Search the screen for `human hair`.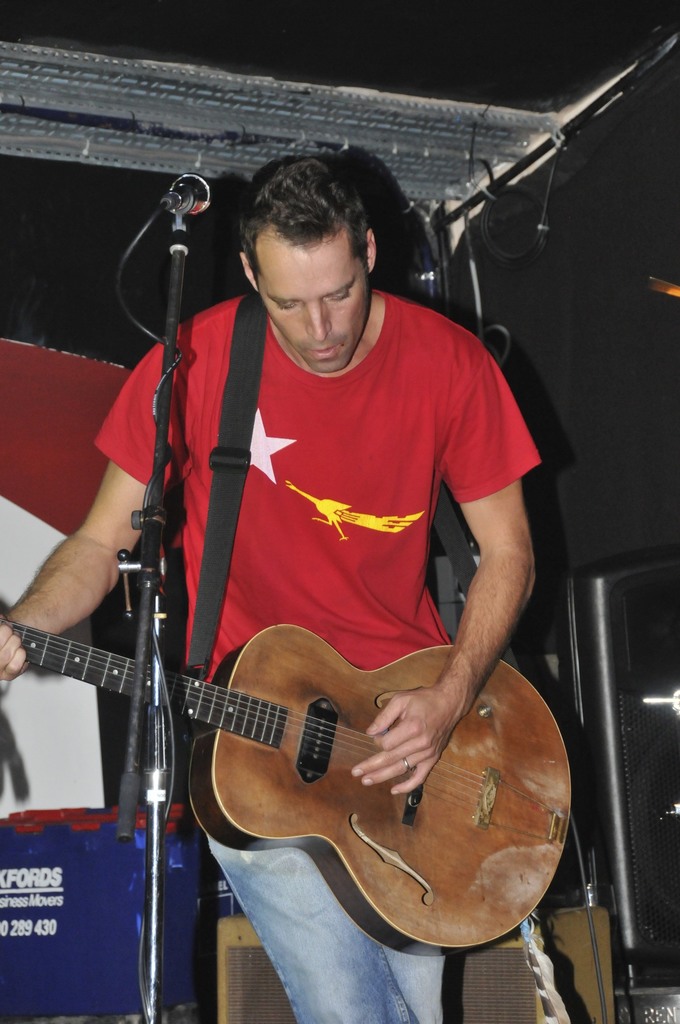
Found at (x1=245, y1=166, x2=373, y2=285).
